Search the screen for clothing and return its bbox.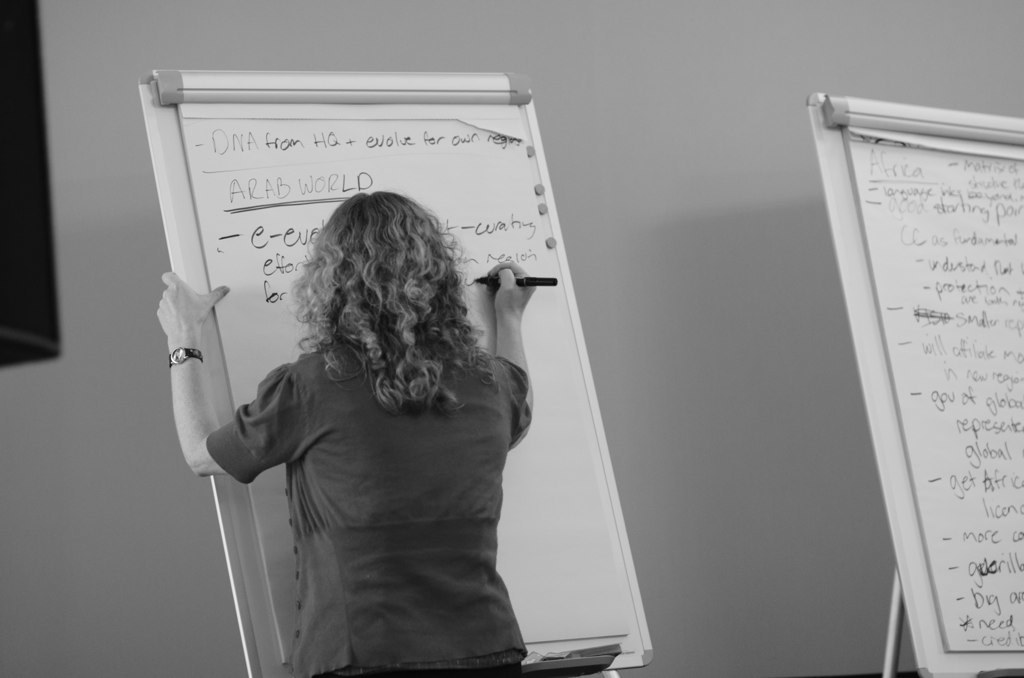
Found: 203 340 533 677.
